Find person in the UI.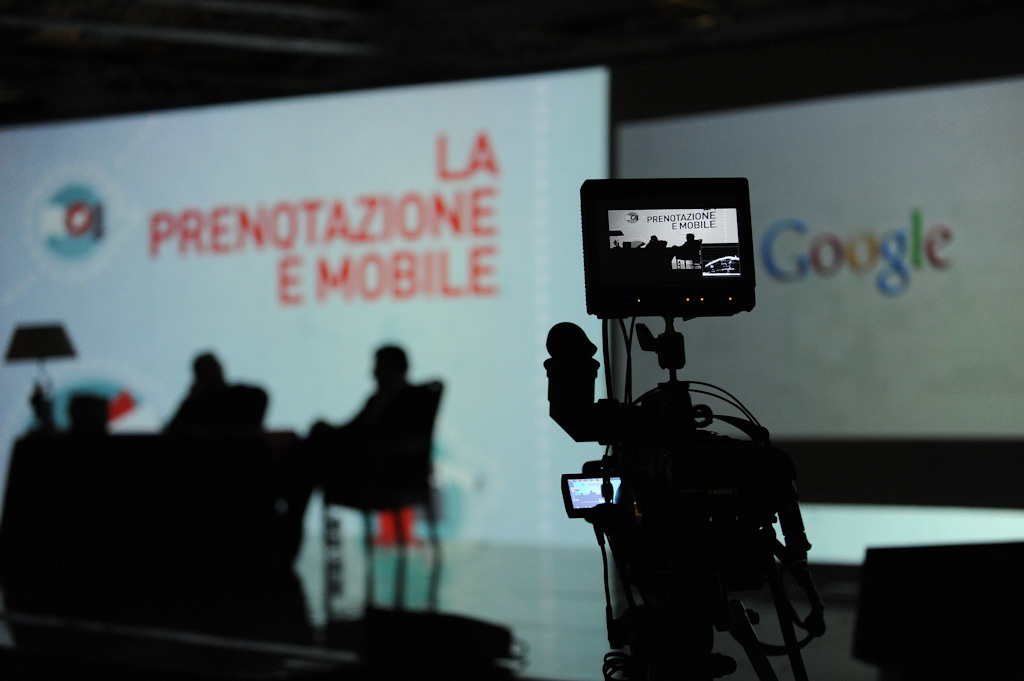
UI element at select_region(170, 347, 229, 430).
